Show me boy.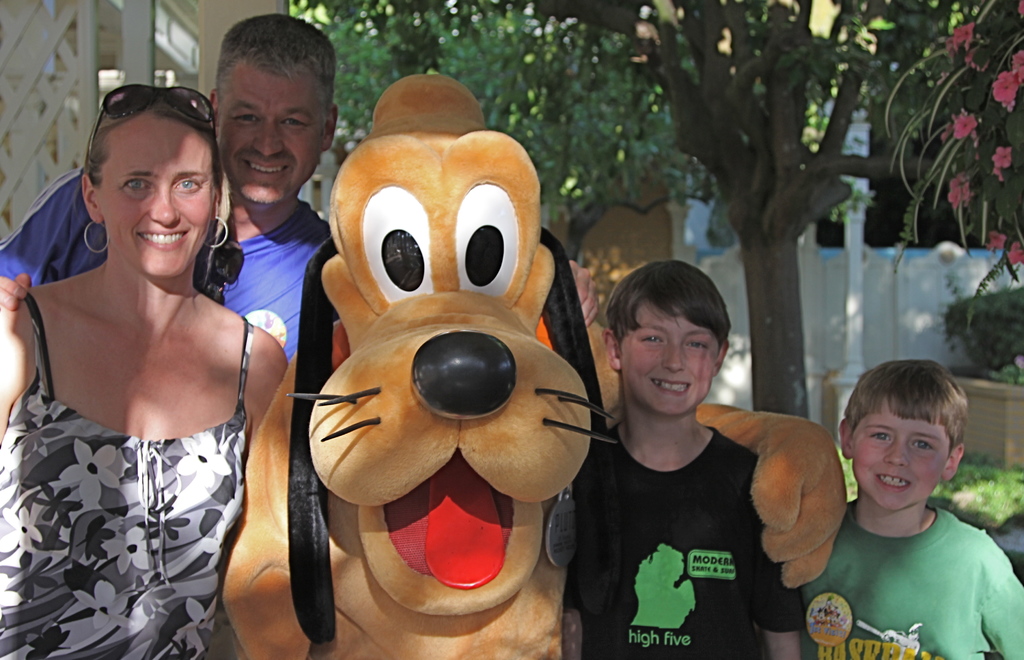
boy is here: region(751, 358, 1023, 659).
